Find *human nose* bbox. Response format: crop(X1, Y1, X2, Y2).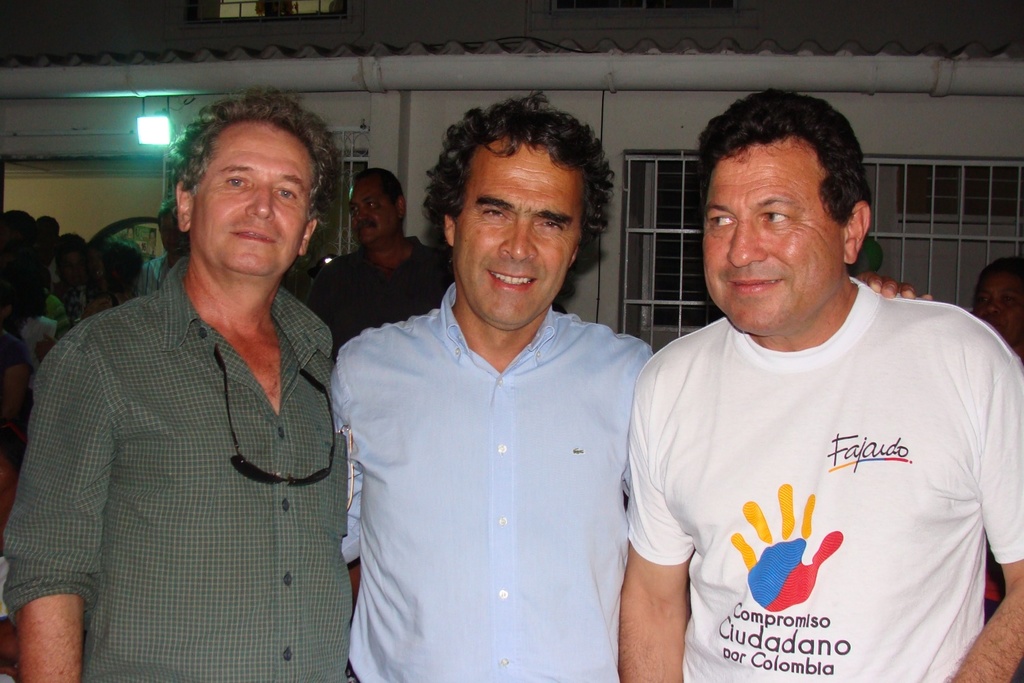
crop(987, 299, 999, 315).
